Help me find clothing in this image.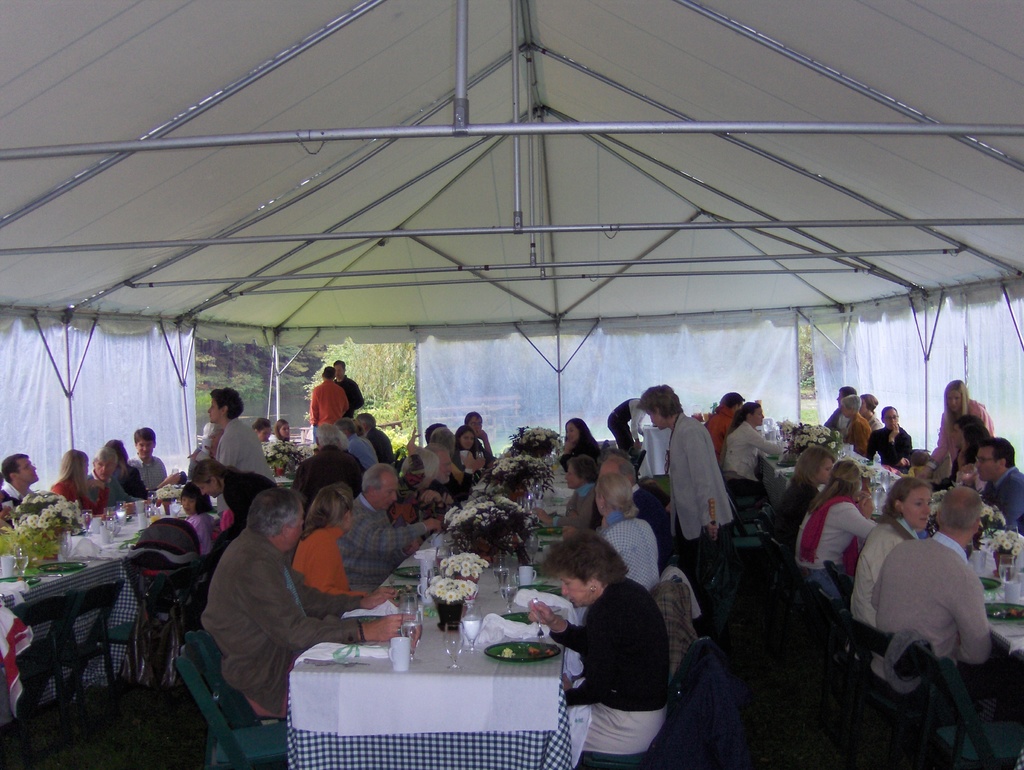
Found it: <box>865,540,996,707</box>.
